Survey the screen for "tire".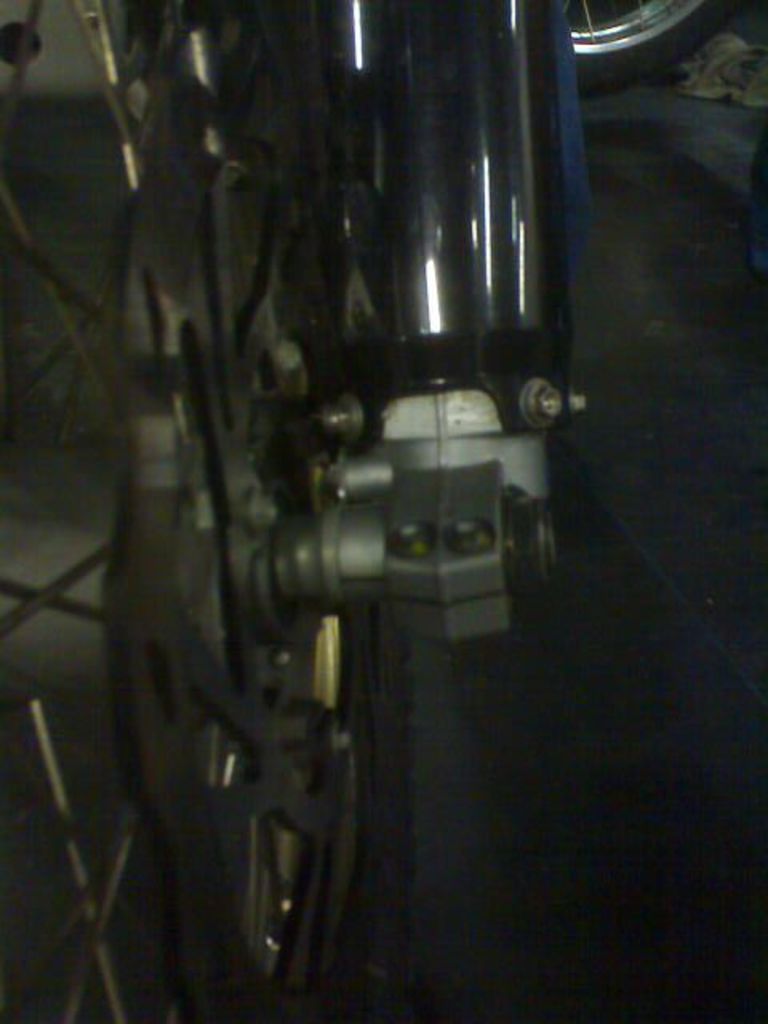
Survey found: left=0, top=0, right=394, bottom=1022.
